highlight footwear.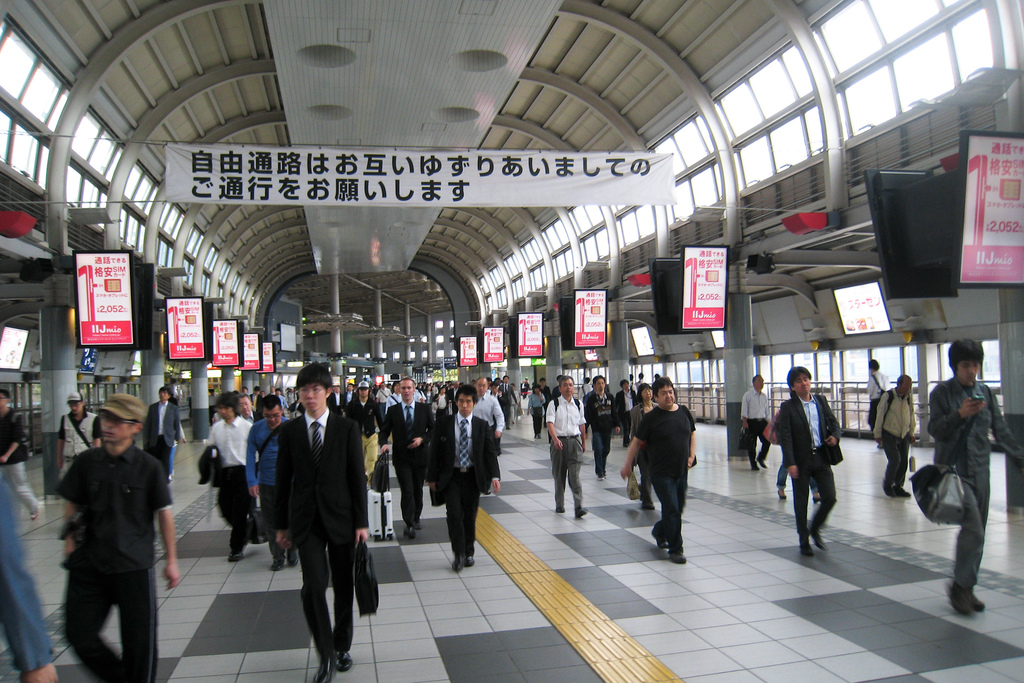
Highlighted region: (x1=888, y1=484, x2=909, y2=498).
